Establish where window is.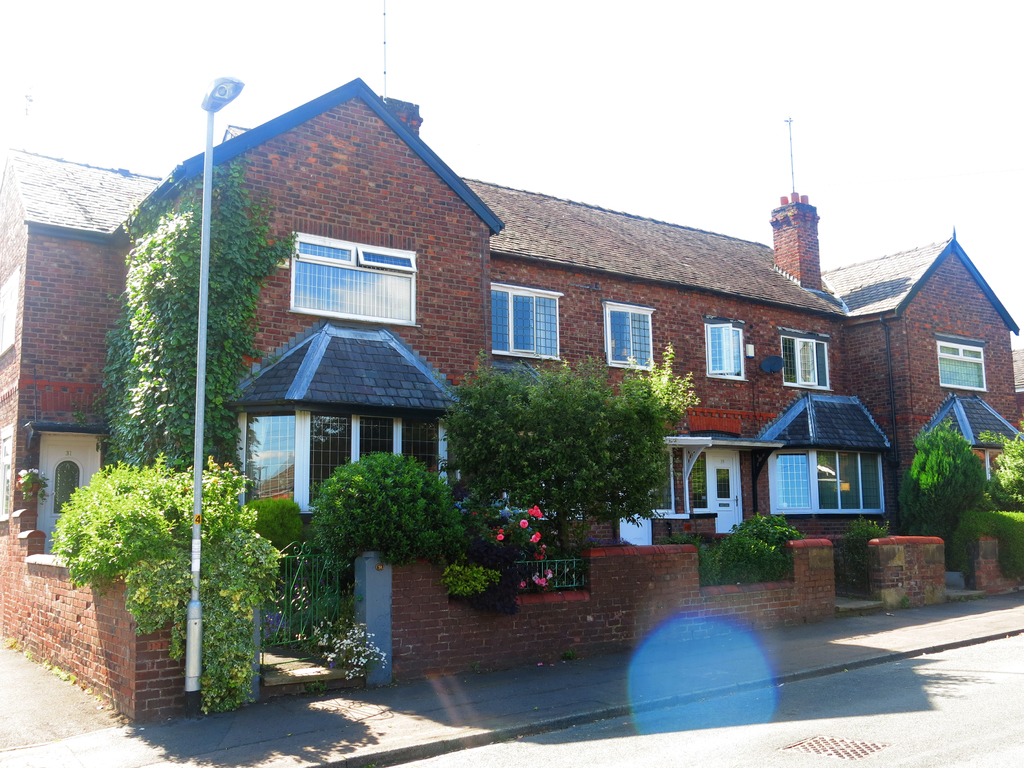
Established at bbox(689, 448, 712, 511).
